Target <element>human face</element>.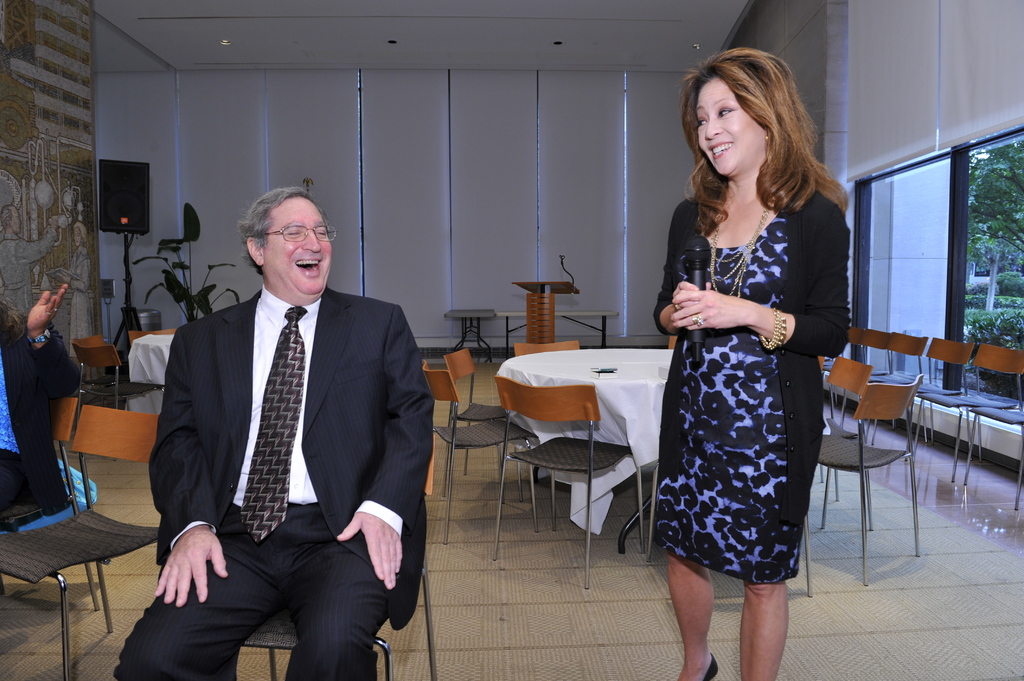
Target region: <bbox>694, 75, 764, 177</bbox>.
